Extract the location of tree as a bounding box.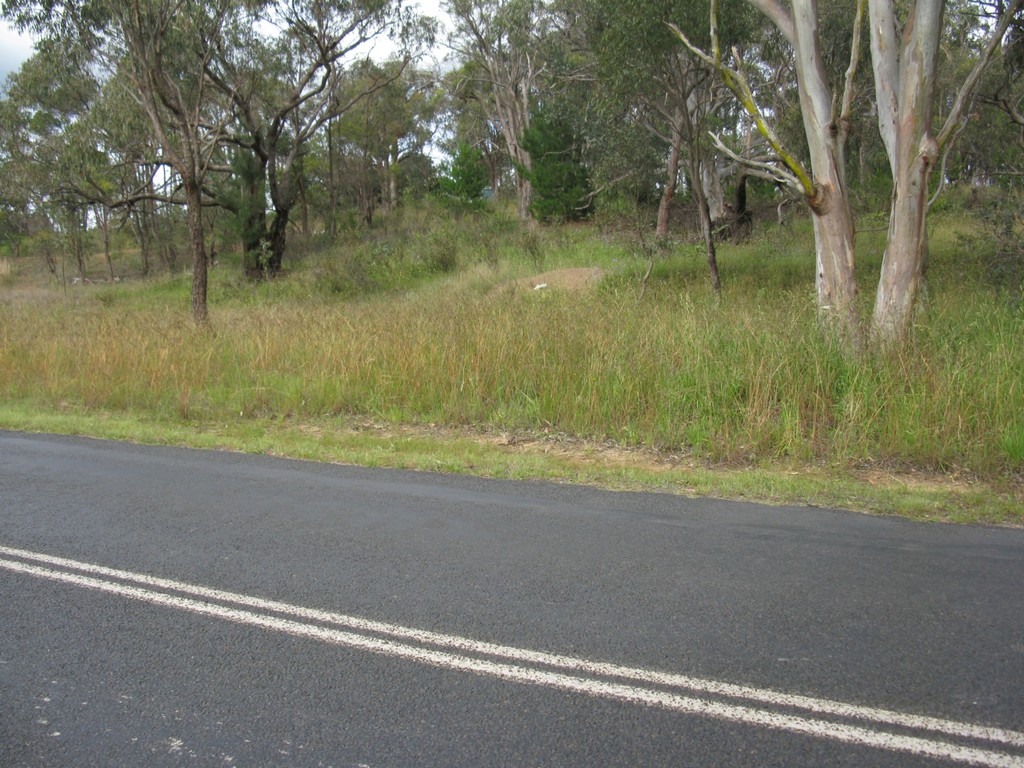
(651,0,1023,367).
